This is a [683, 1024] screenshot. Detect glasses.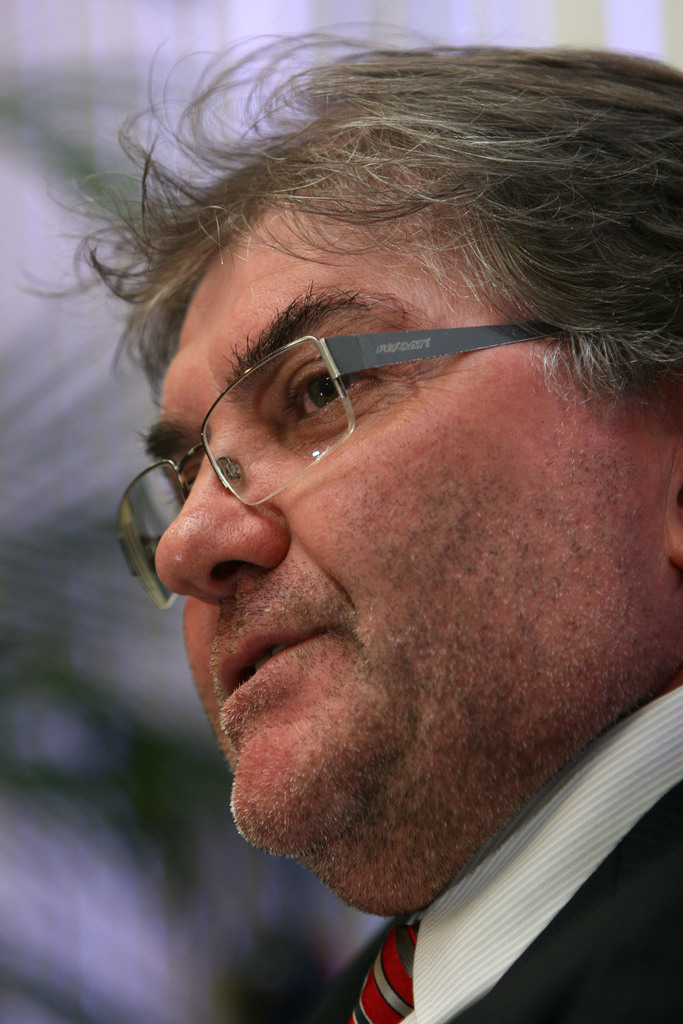
176 305 586 423.
